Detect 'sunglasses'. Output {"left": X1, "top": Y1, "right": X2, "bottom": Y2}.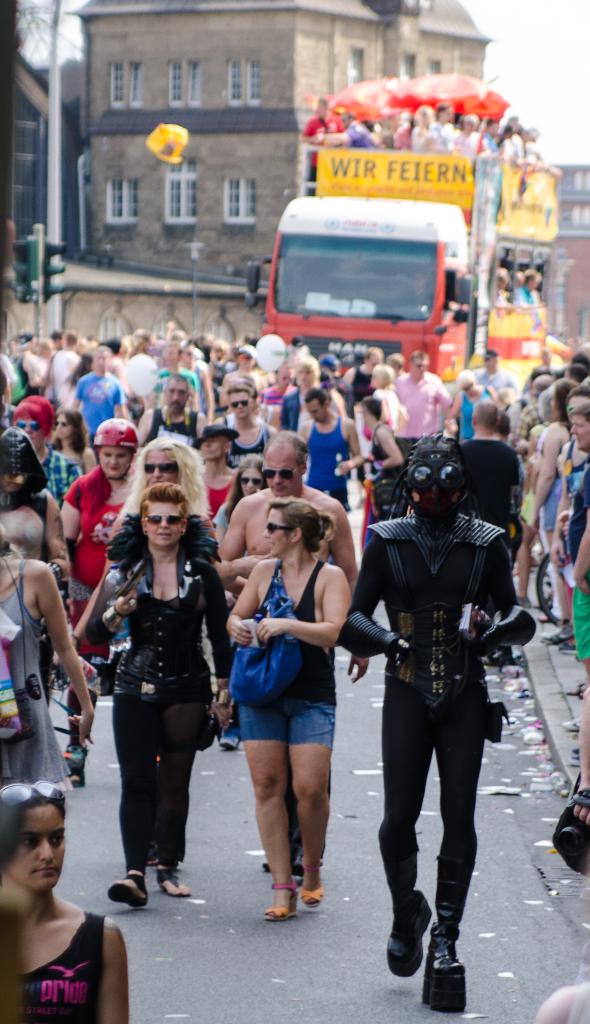
{"left": 53, "top": 420, "right": 68, "bottom": 428}.
